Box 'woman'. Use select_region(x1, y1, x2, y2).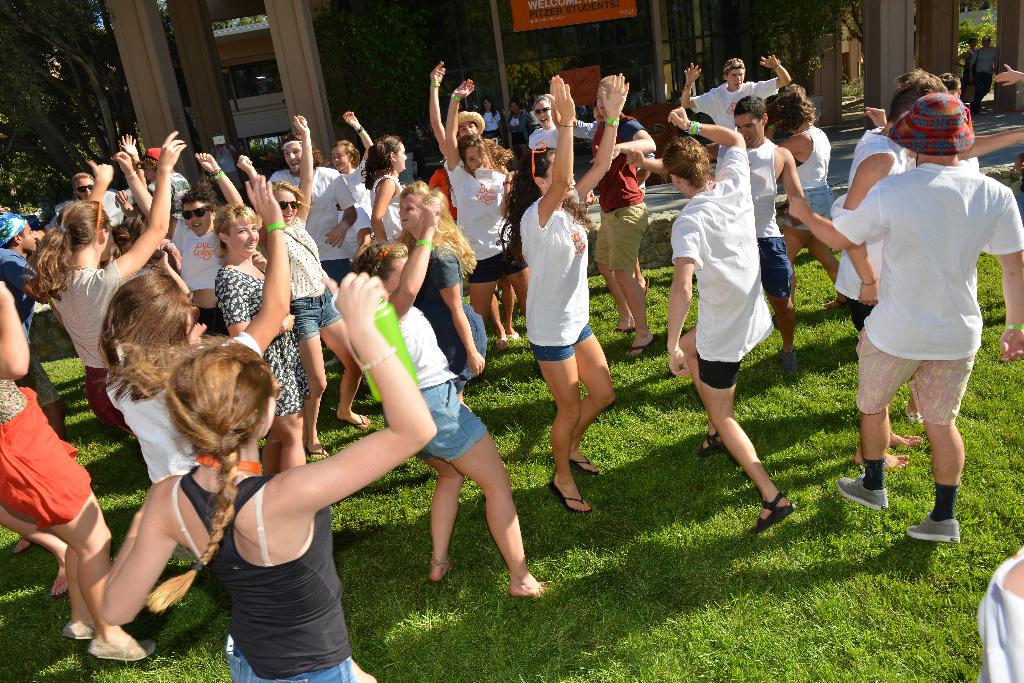
select_region(387, 174, 476, 408).
